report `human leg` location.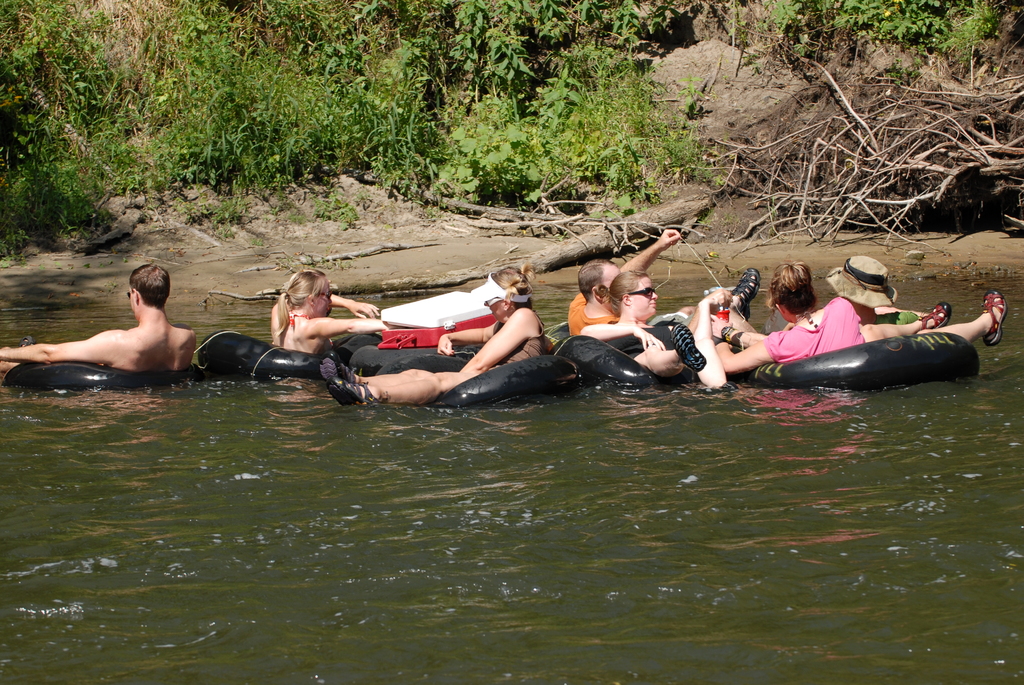
Report: <bbox>324, 362, 447, 382</bbox>.
